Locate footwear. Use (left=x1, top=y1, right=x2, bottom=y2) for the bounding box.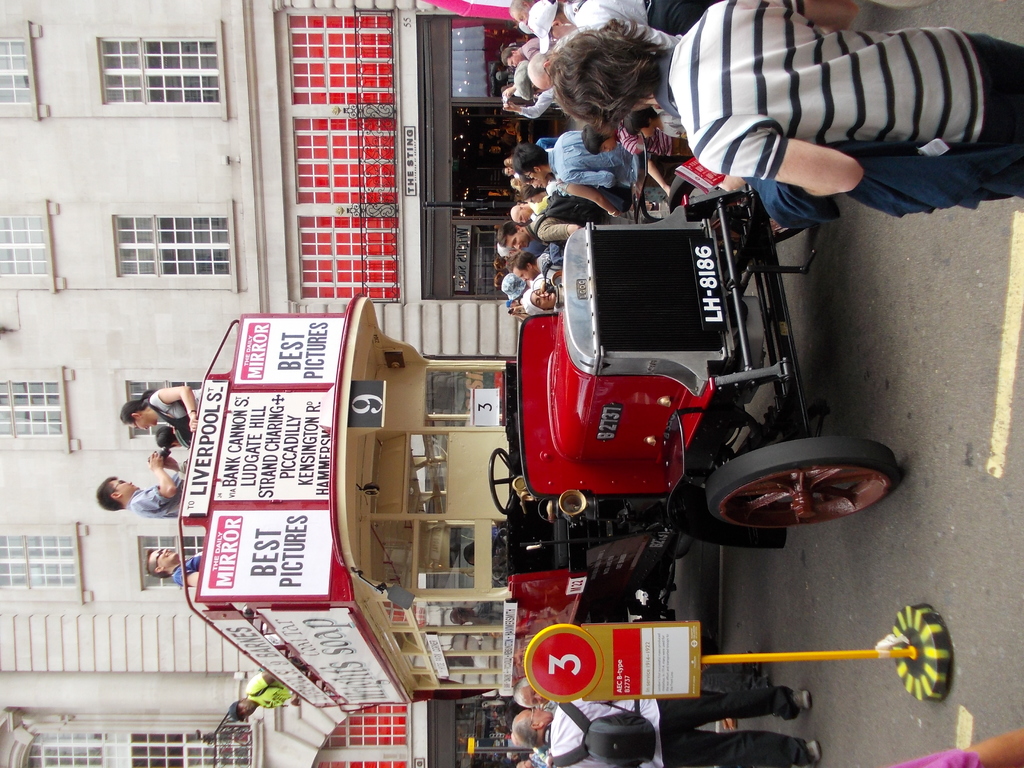
(left=744, top=648, right=756, bottom=667).
